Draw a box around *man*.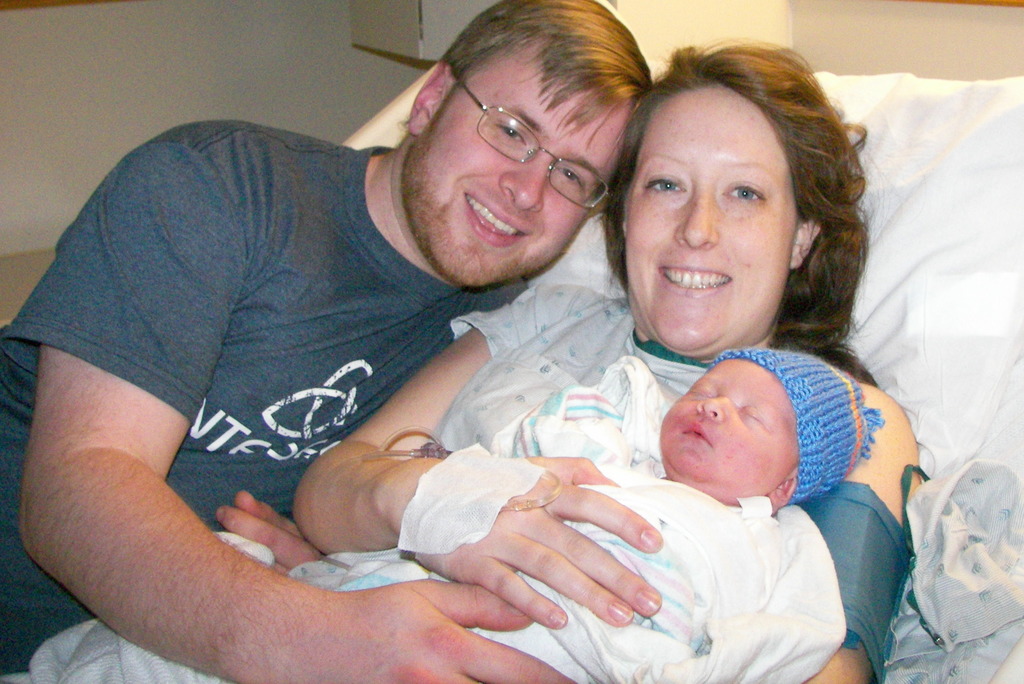
detection(17, 29, 898, 683).
